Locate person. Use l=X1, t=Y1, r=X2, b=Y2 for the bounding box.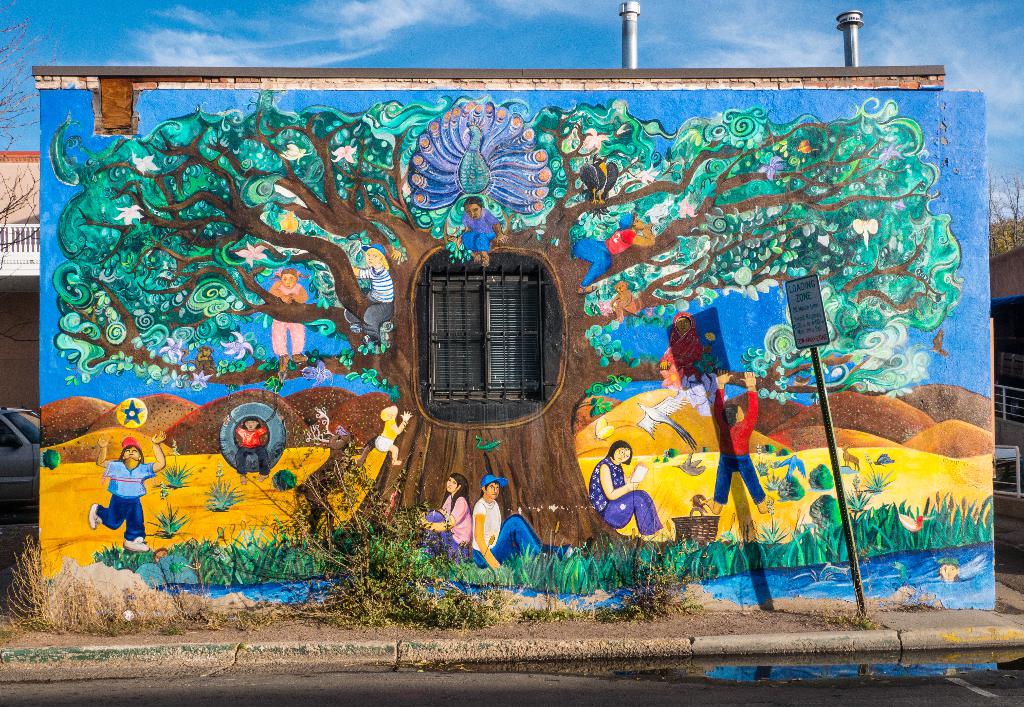
l=703, t=370, r=773, b=519.
